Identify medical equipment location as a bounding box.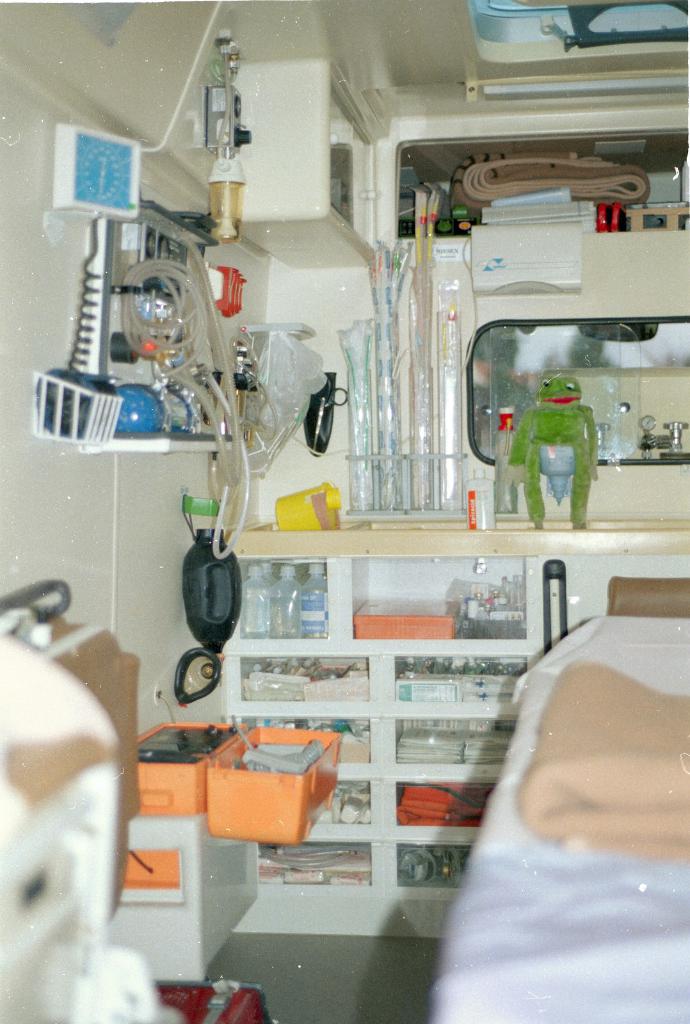
x1=102 y1=725 x2=340 y2=991.
